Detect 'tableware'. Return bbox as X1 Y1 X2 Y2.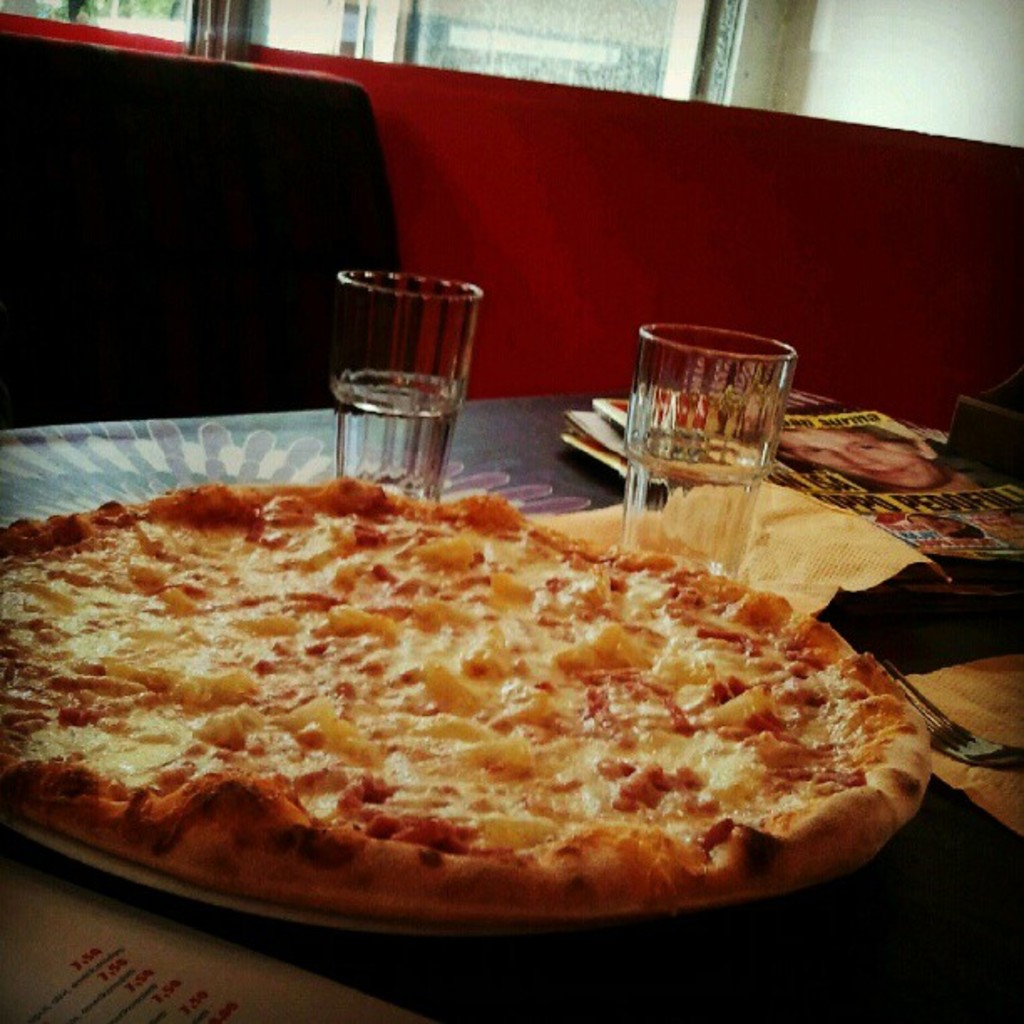
0 479 929 925.
